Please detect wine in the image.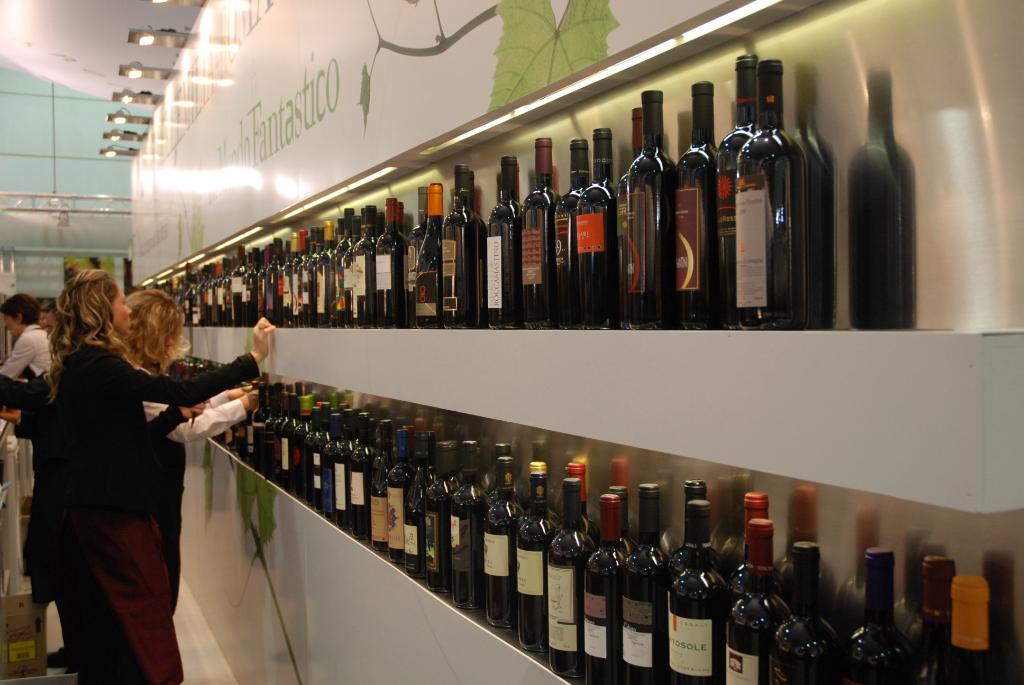
x1=522, y1=134, x2=559, y2=331.
